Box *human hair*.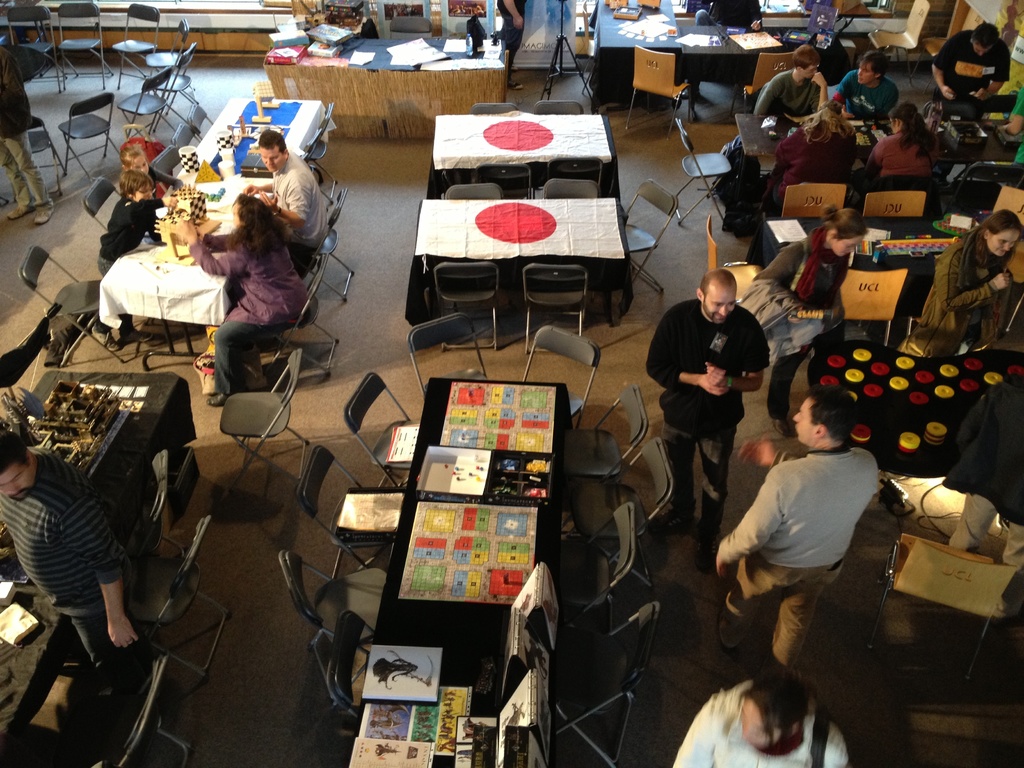
<bbox>821, 202, 868, 243</bbox>.
